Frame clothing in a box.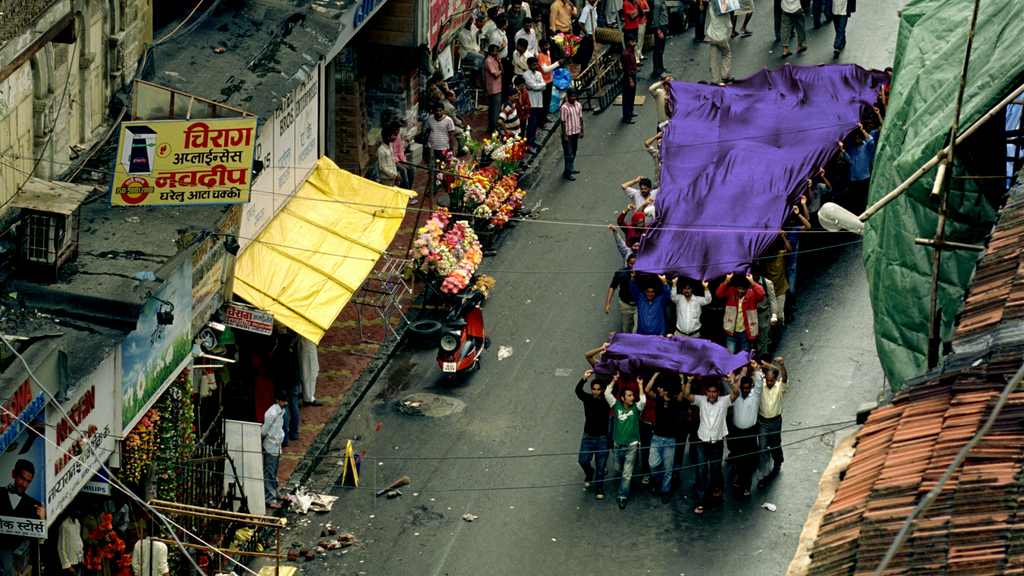
crop(780, 0, 806, 61).
